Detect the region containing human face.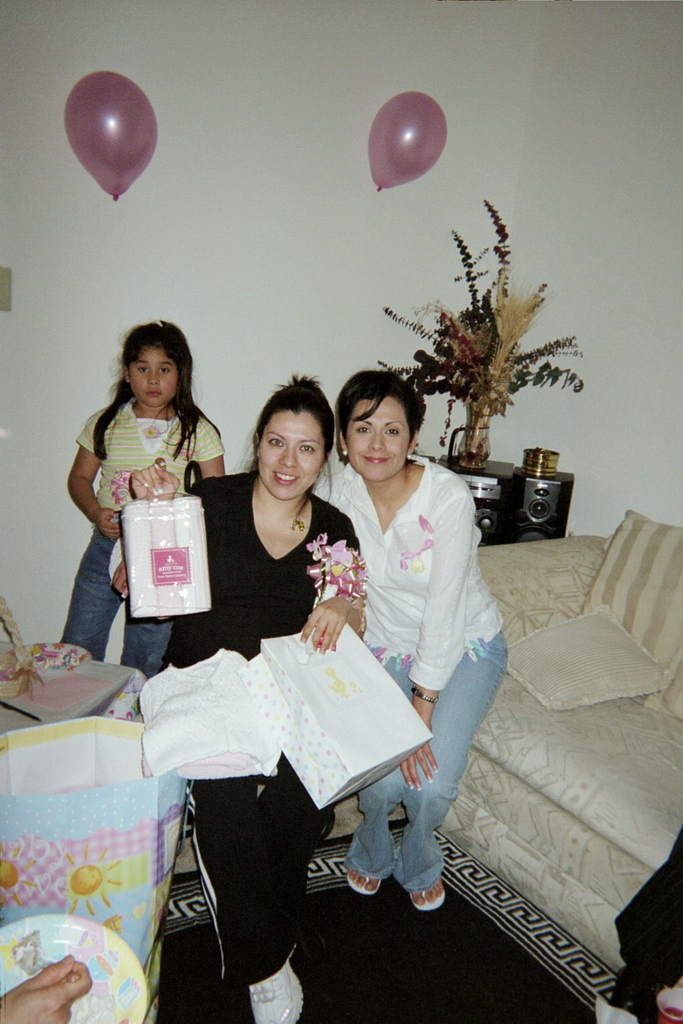
bbox(350, 392, 409, 476).
